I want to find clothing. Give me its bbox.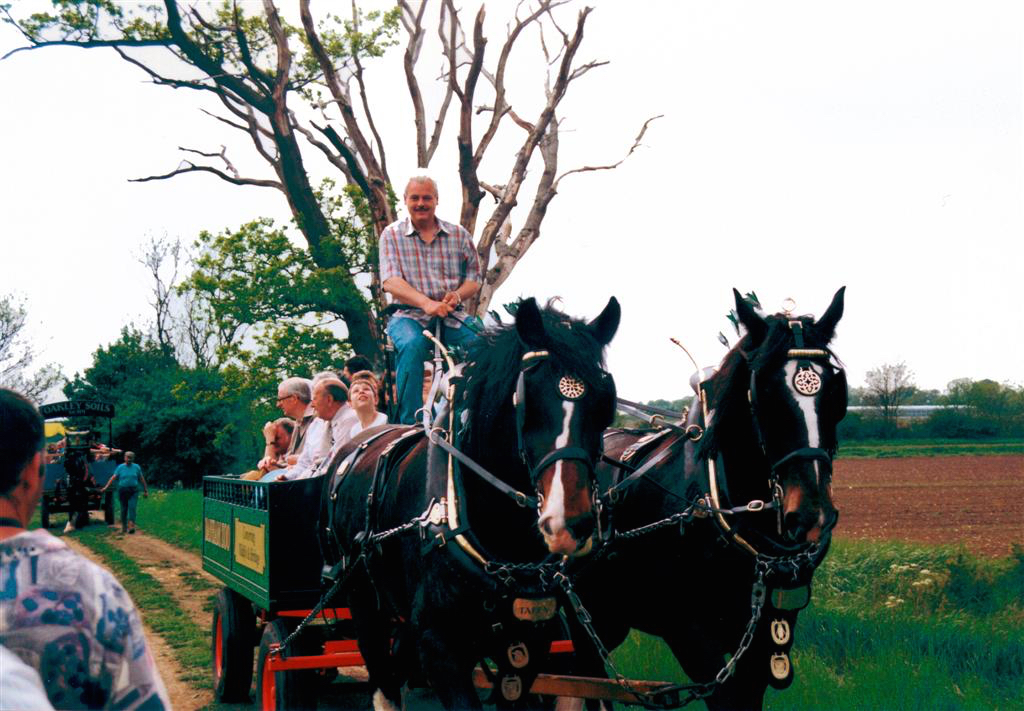
{"left": 110, "top": 459, "right": 140, "bottom": 525}.
